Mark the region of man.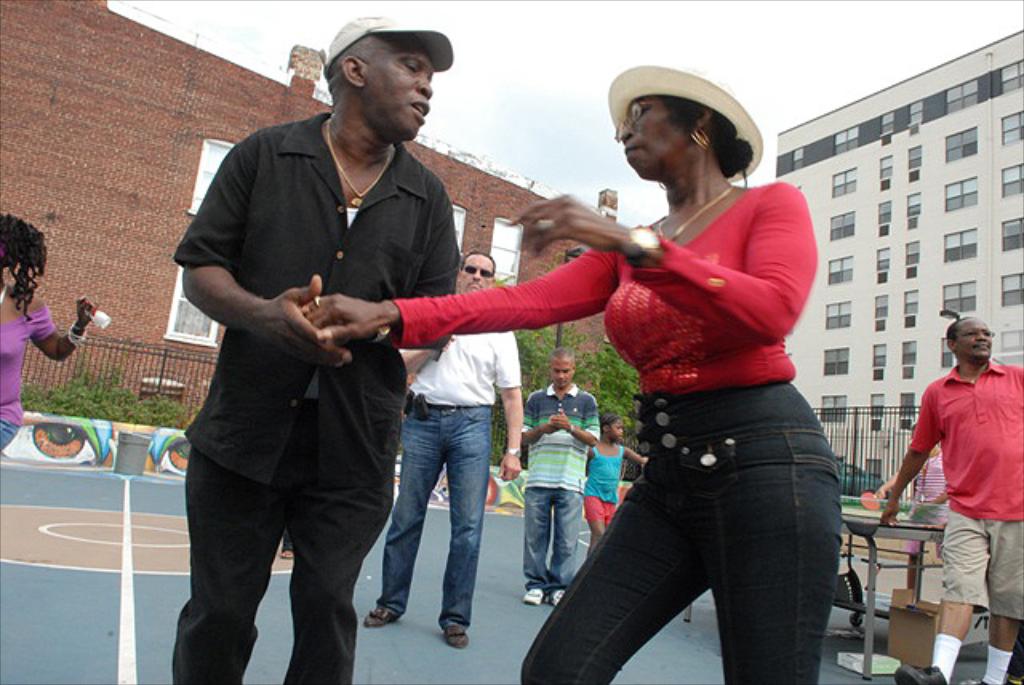
Region: pyautogui.locateOnScreen(520, 360, 597, 607).
